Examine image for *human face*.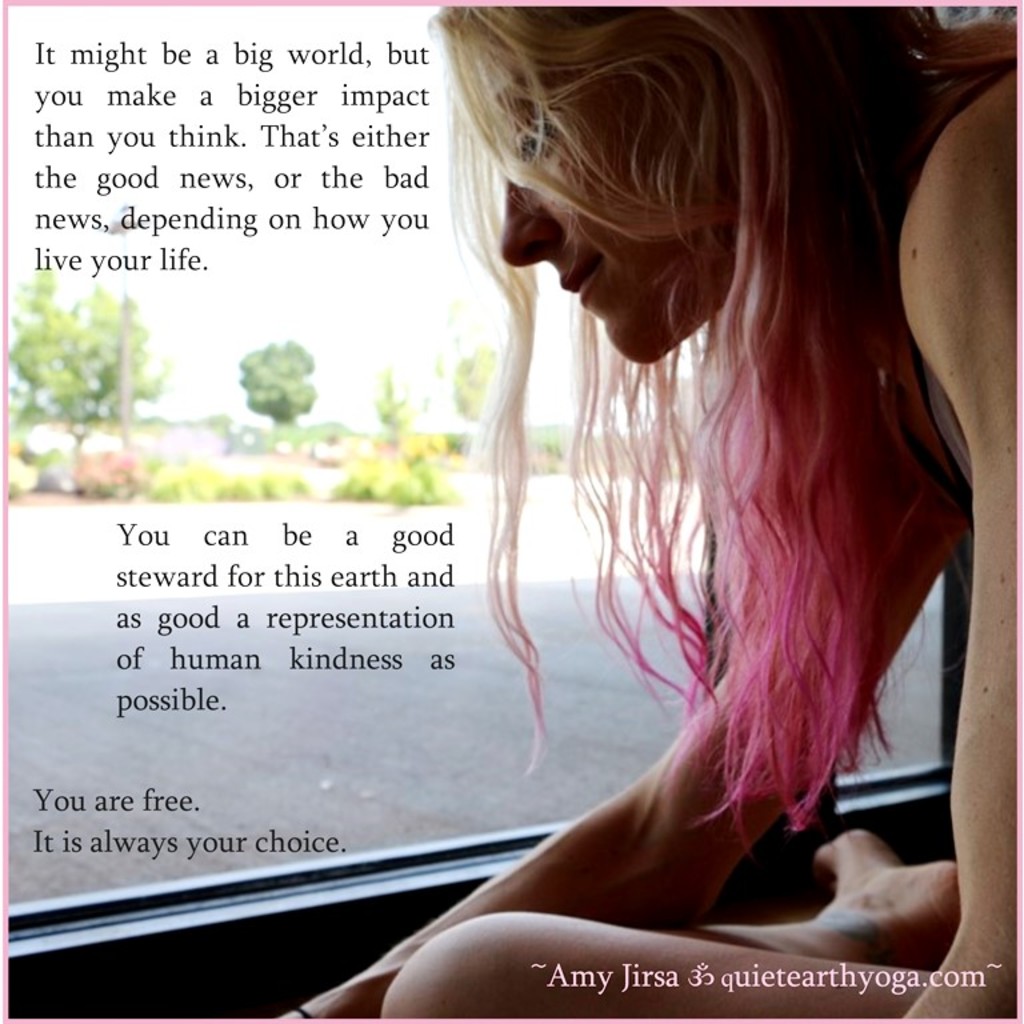
Examination result: 476,36,735,371.
